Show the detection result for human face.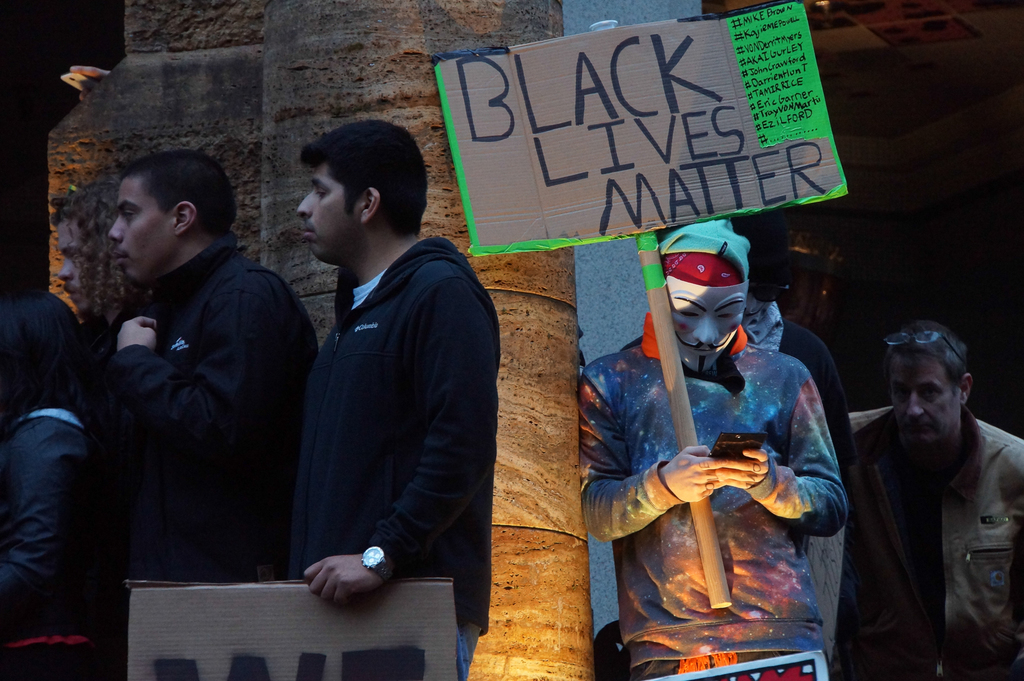
<region>889, 354, 970, 455</region>.
